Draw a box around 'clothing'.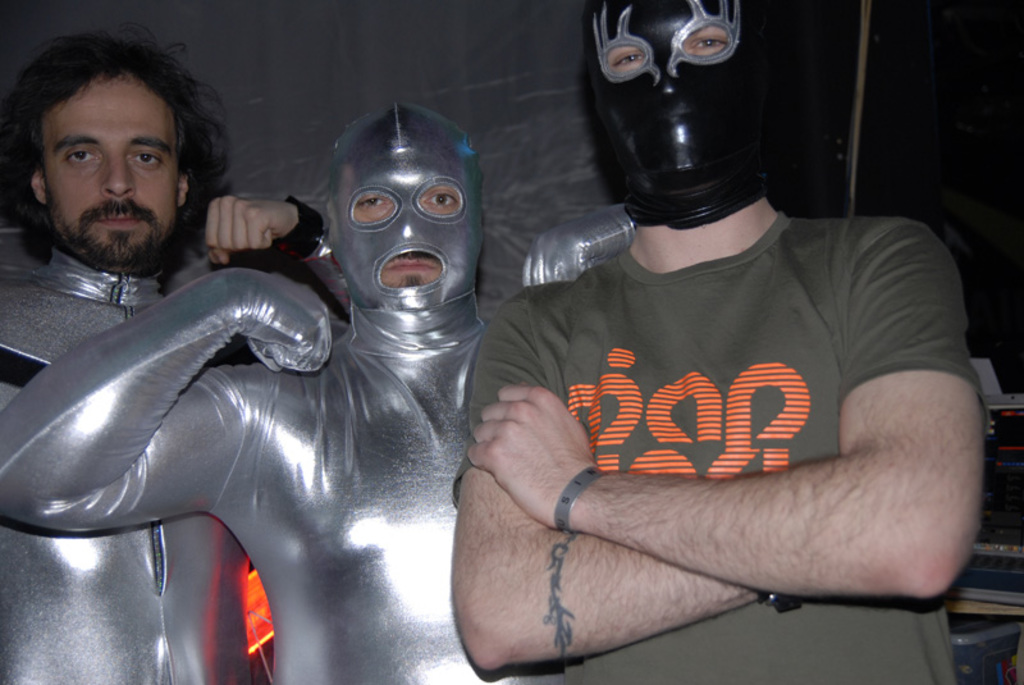
box(0, 108, 506, 684).
